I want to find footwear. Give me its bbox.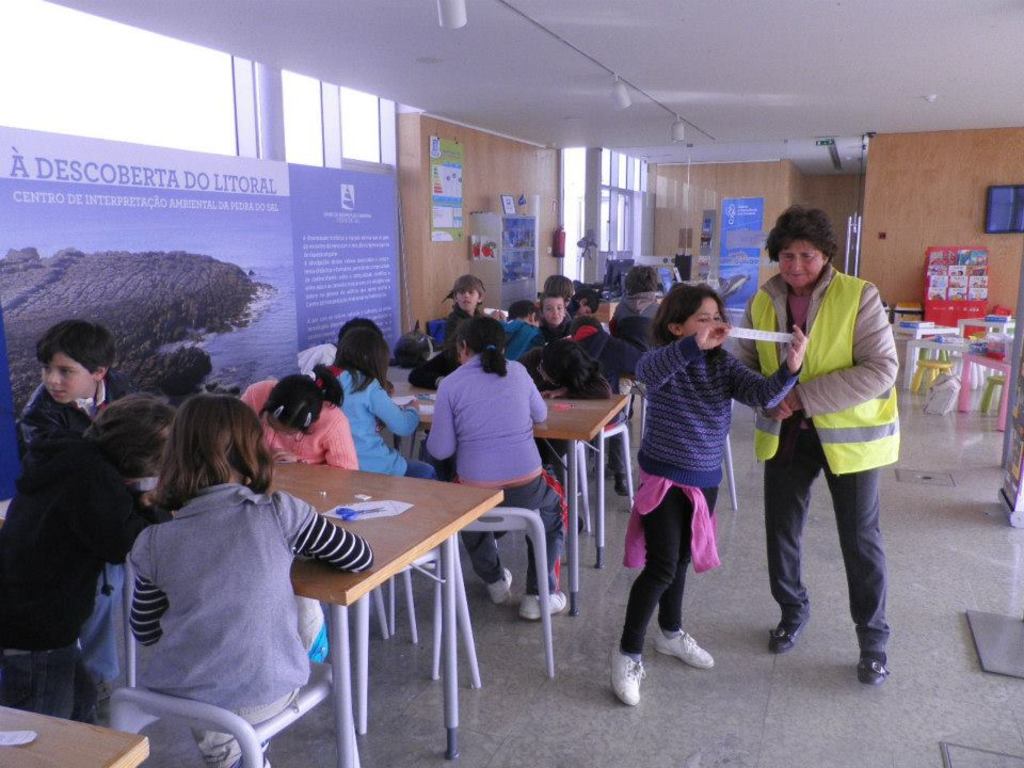
<bbox>603, 643, 672, 724</bbox>.
